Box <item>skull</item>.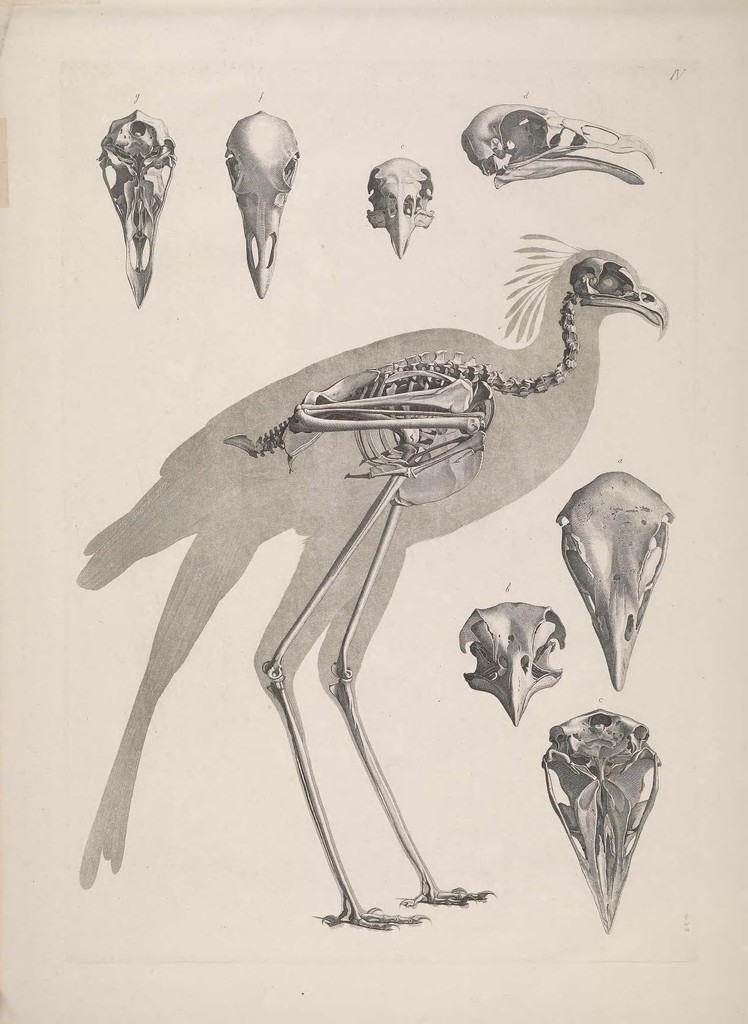
99 113 176 301.
